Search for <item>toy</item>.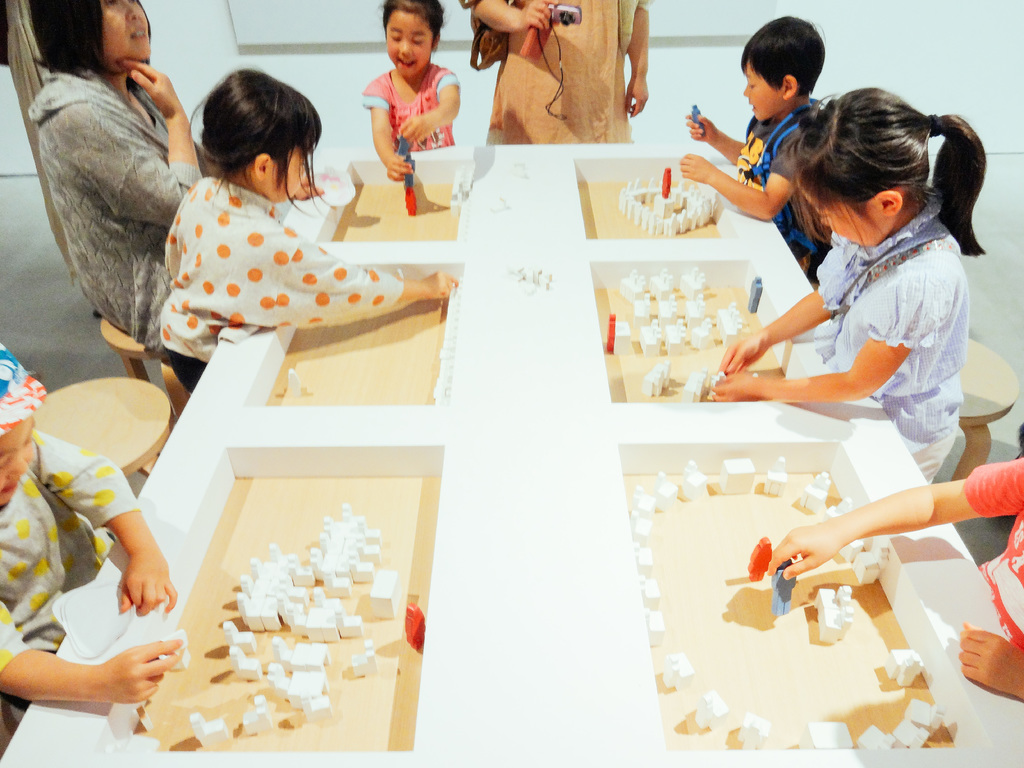
Found at {"left": 664, "top": 650, "right": 696, "bottom": 691}.
